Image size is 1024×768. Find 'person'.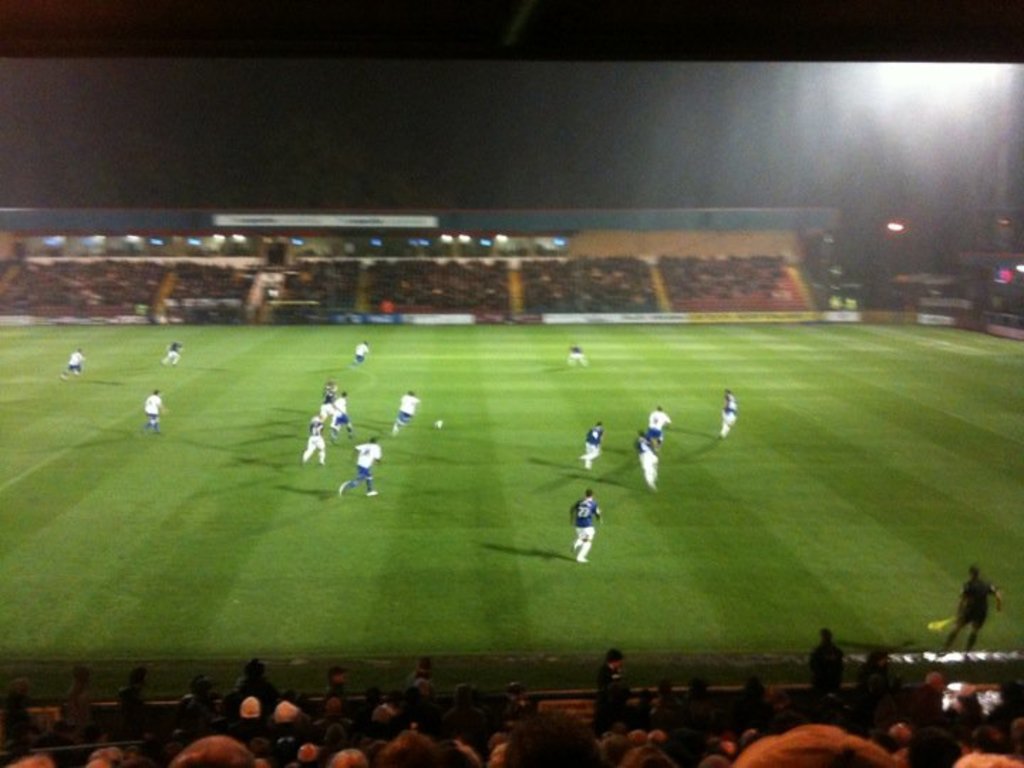
(158,341,182,366).
